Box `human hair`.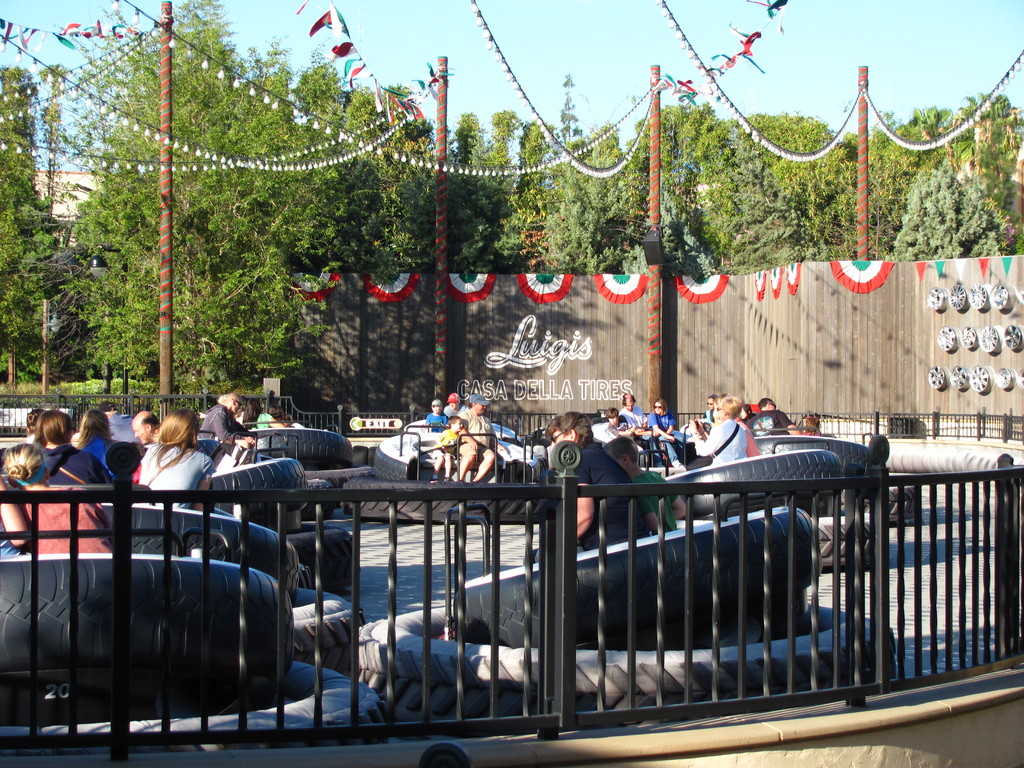
detection(24, 408, 41, 437).
